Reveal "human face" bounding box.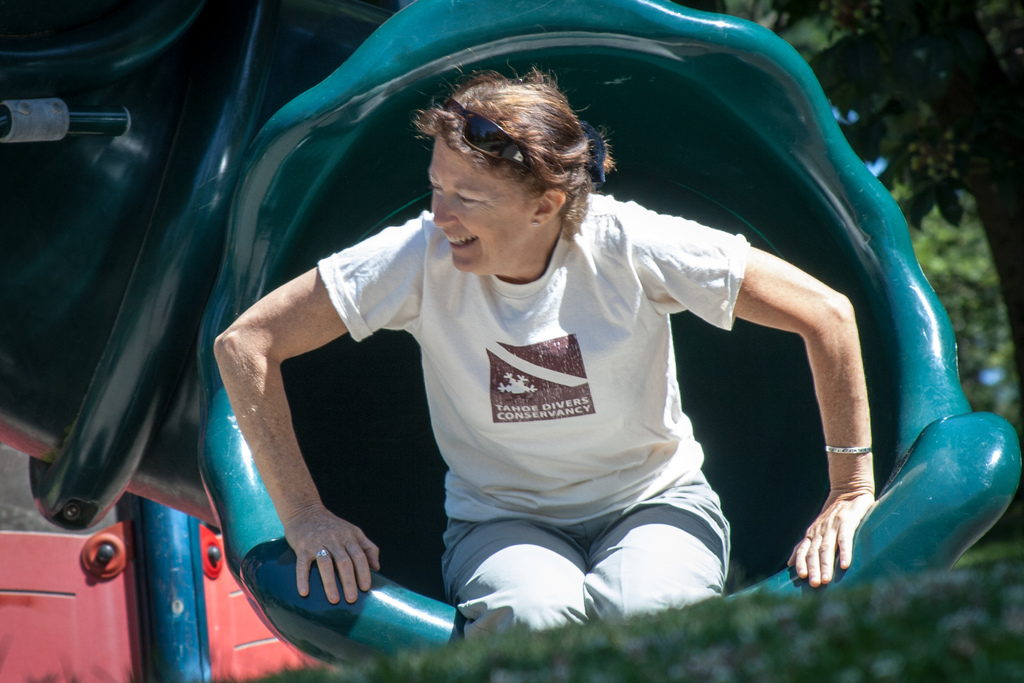
Revealed: region(425, 146, 535, 277).
